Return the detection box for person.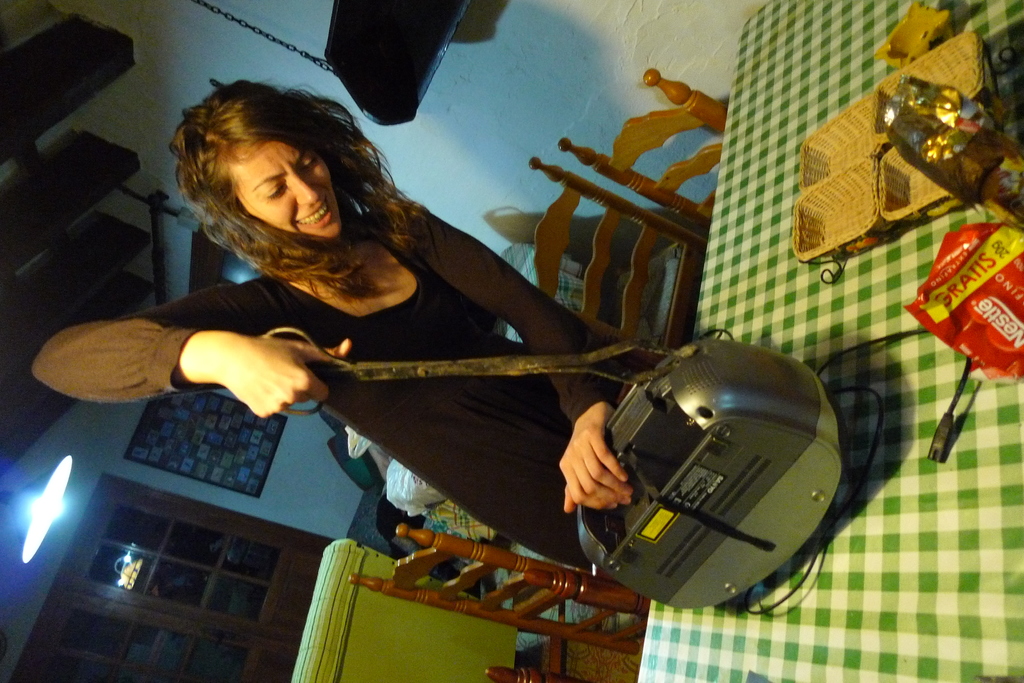
rect(133, 79, 756, 653).
